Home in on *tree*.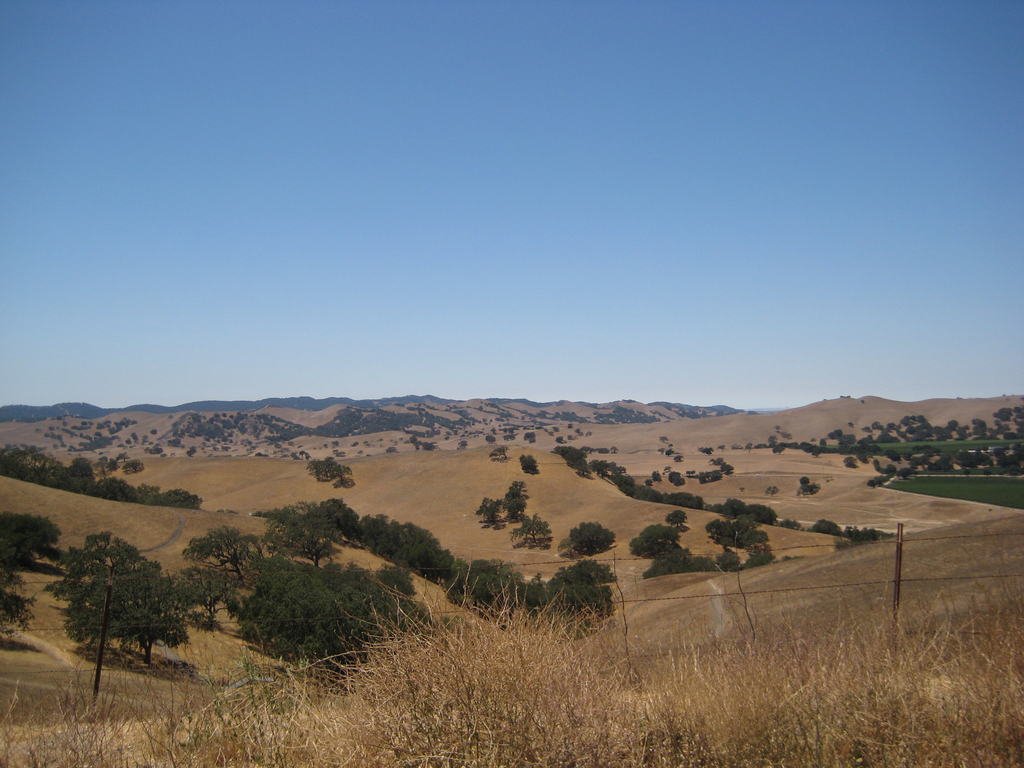
Homed in at [740,545,778,571].
